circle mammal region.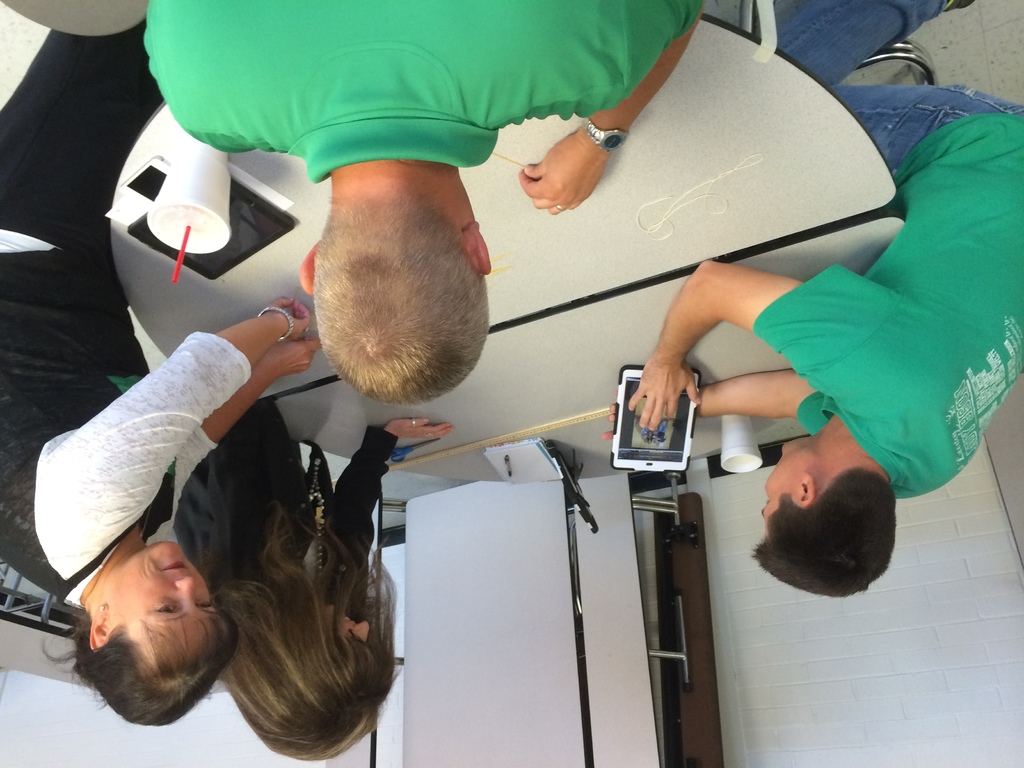
Region: [x1=177, y1=396, x2=453, y2=759].
